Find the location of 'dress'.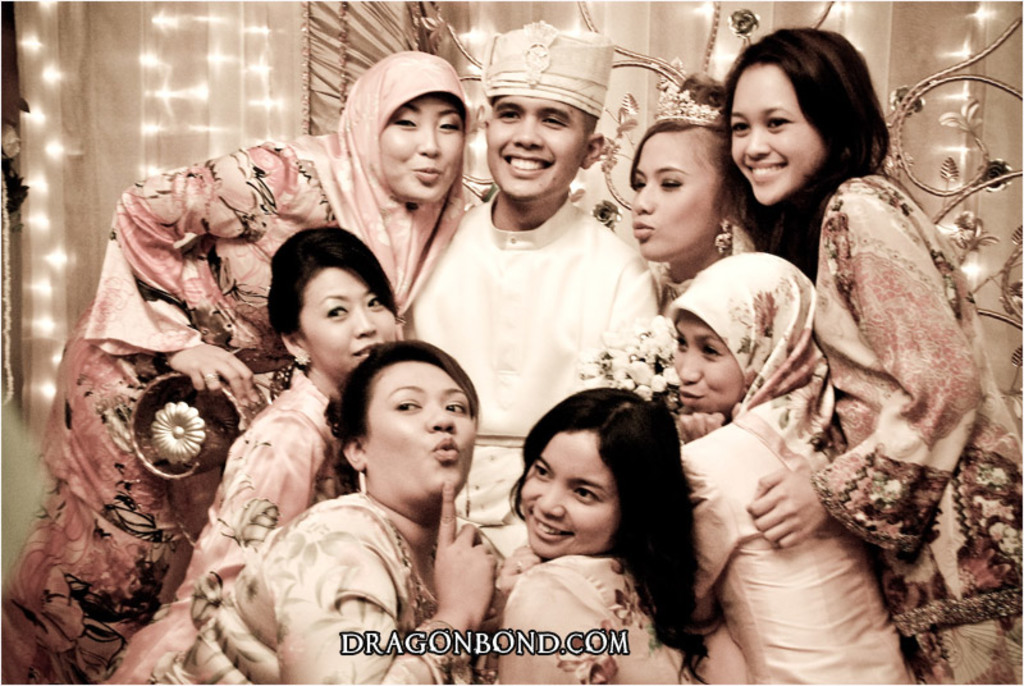
Location: <box>675,255,900,685</box>.
